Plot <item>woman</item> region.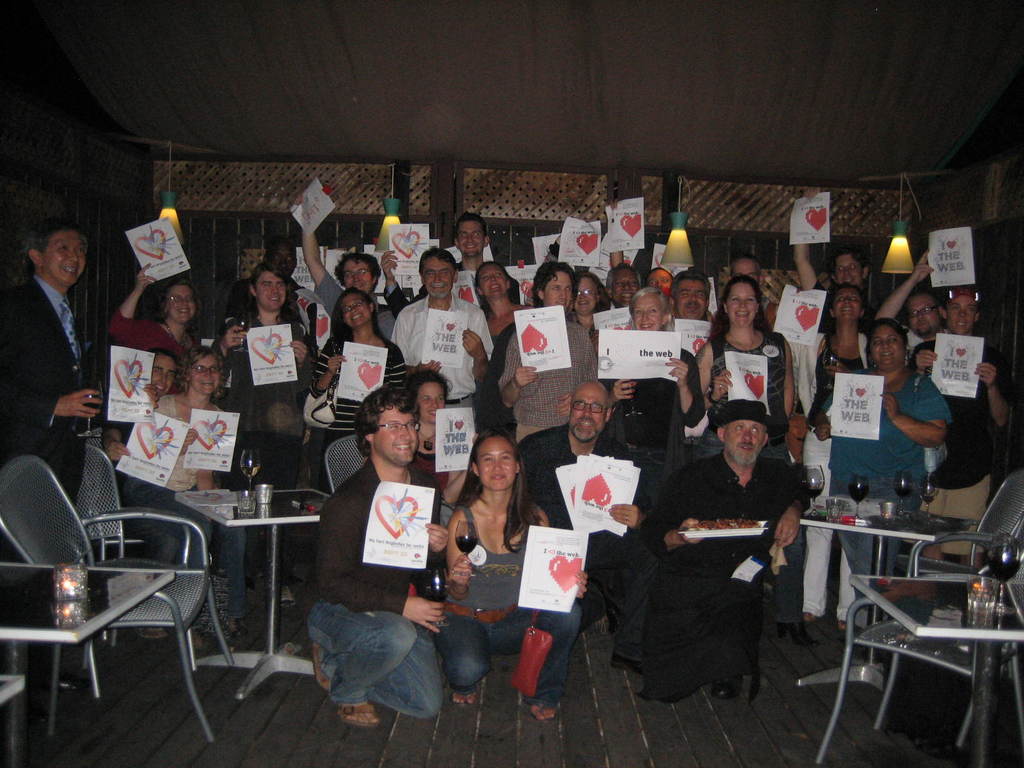
Plotted at BBox(792, 282, 874, 630).
